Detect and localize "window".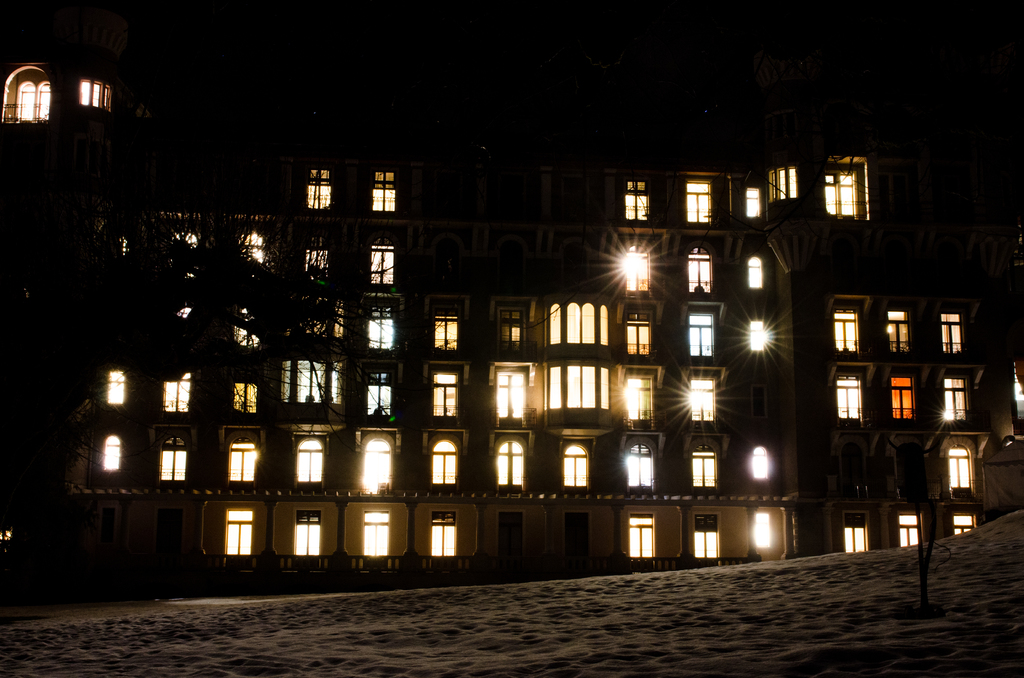
Localized at rect(280, 359, 335, 404).
